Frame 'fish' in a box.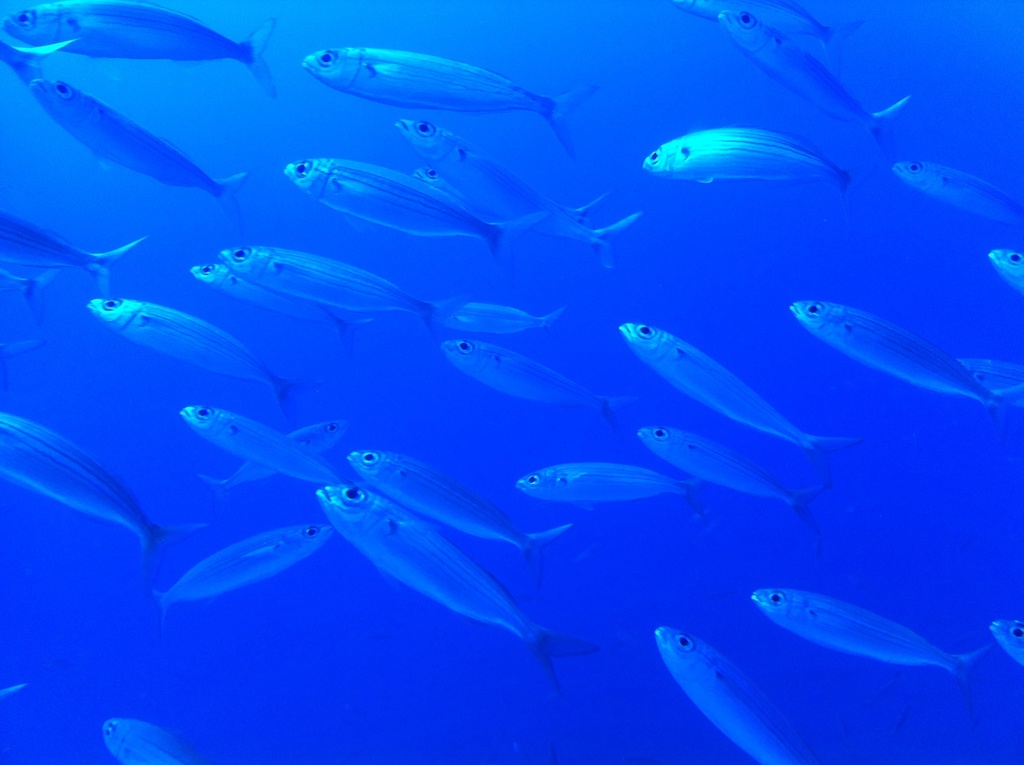
bbox=(785, 307, 1023, 439).
